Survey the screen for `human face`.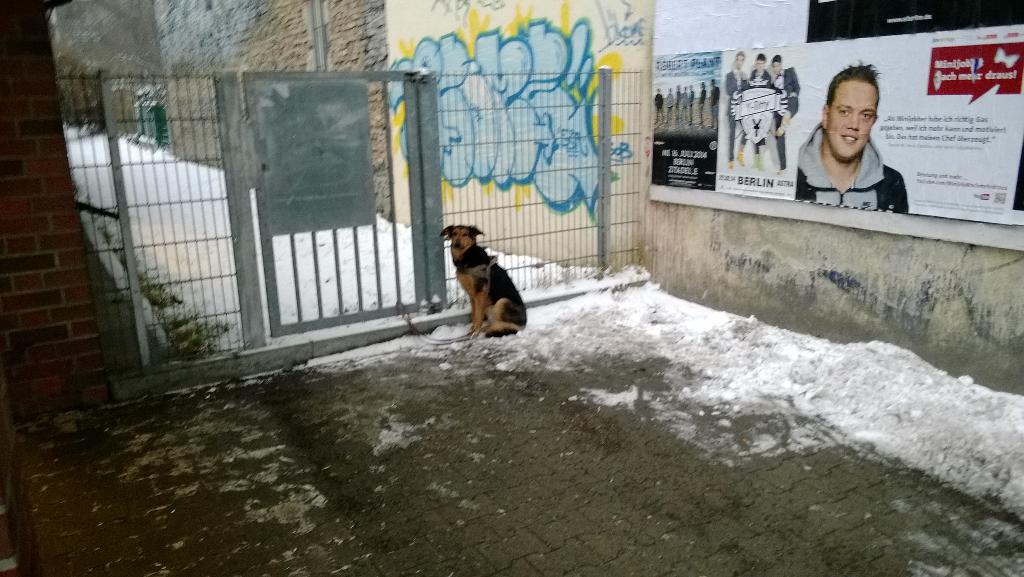
Survey found: (733,56,741,65).
